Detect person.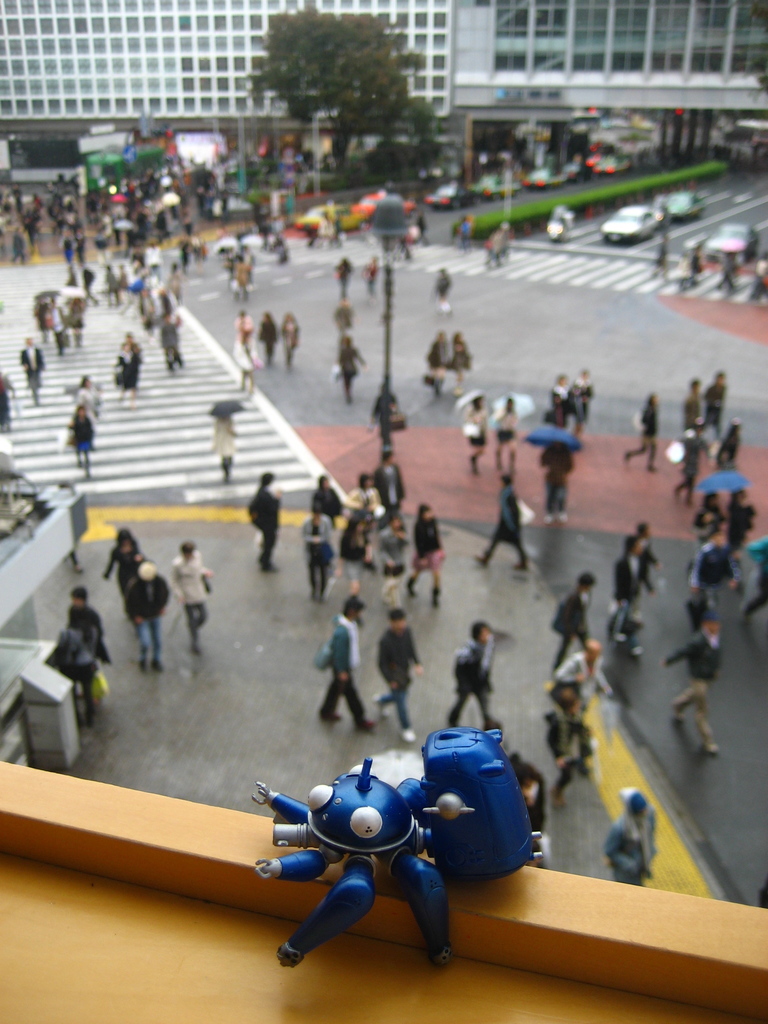
Detected at Rect(621, 398, 658, 483).
